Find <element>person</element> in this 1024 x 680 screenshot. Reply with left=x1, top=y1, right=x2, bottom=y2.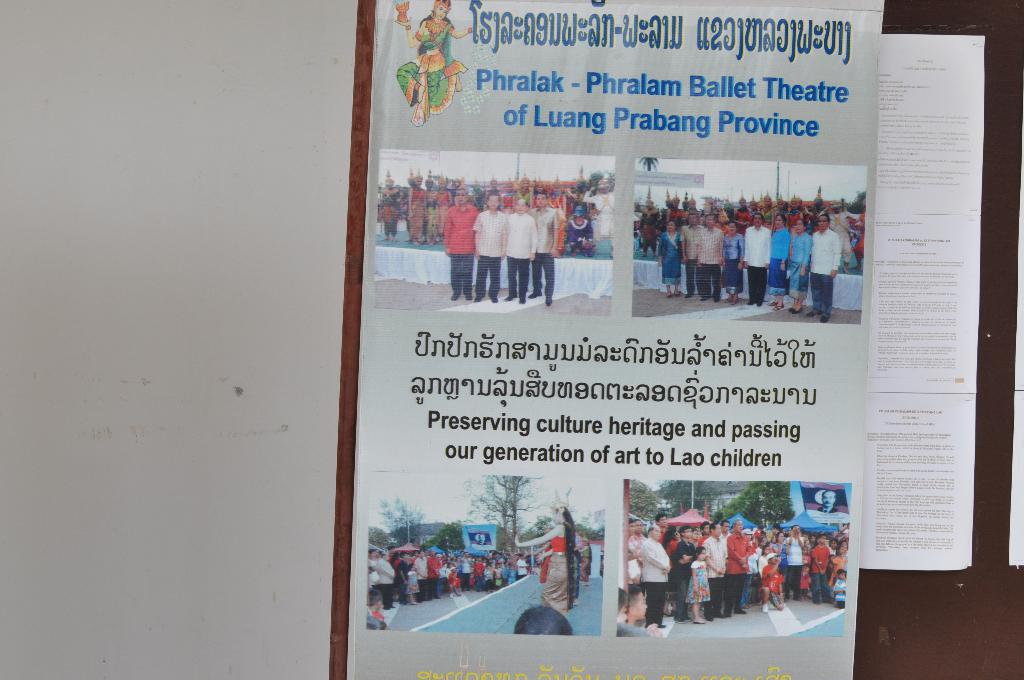
left=368, top=548, right=378, bottom=599.
